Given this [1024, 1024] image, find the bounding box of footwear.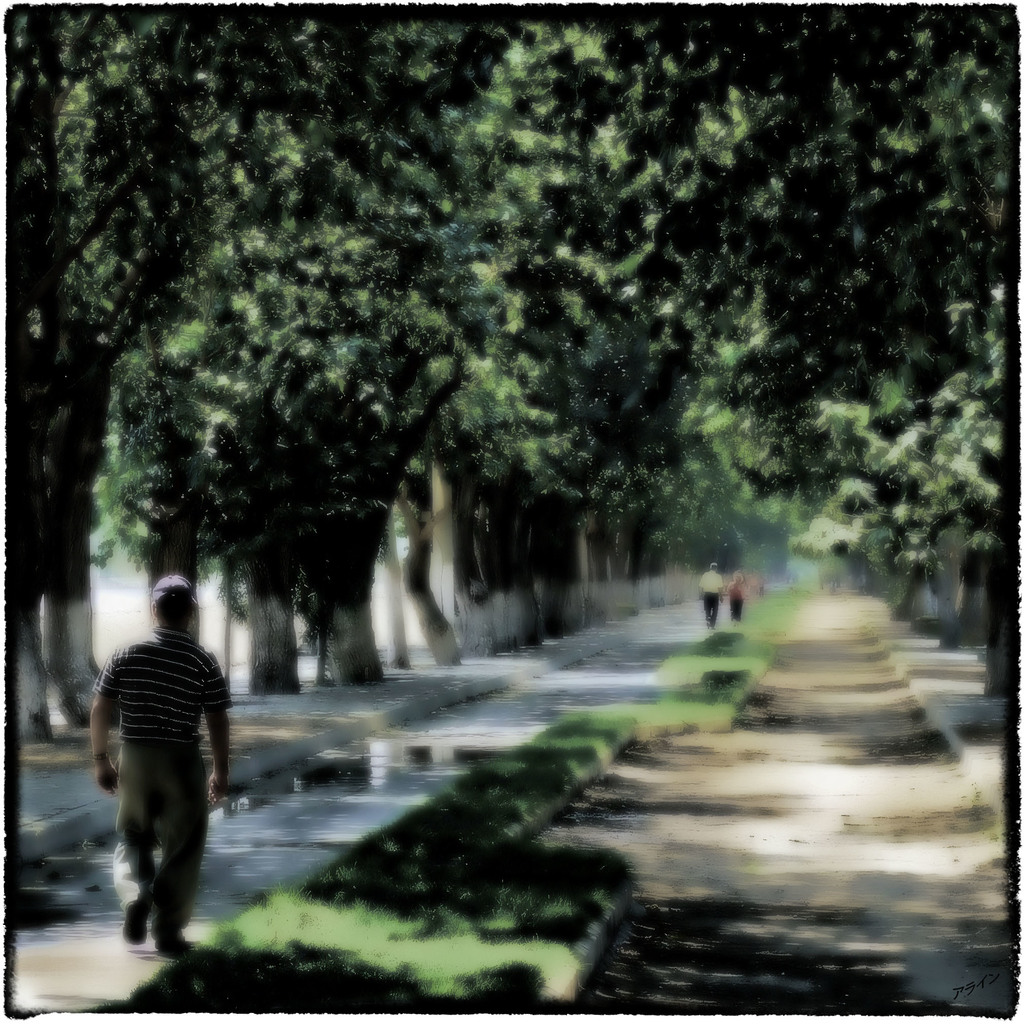
119,902,149,949.
